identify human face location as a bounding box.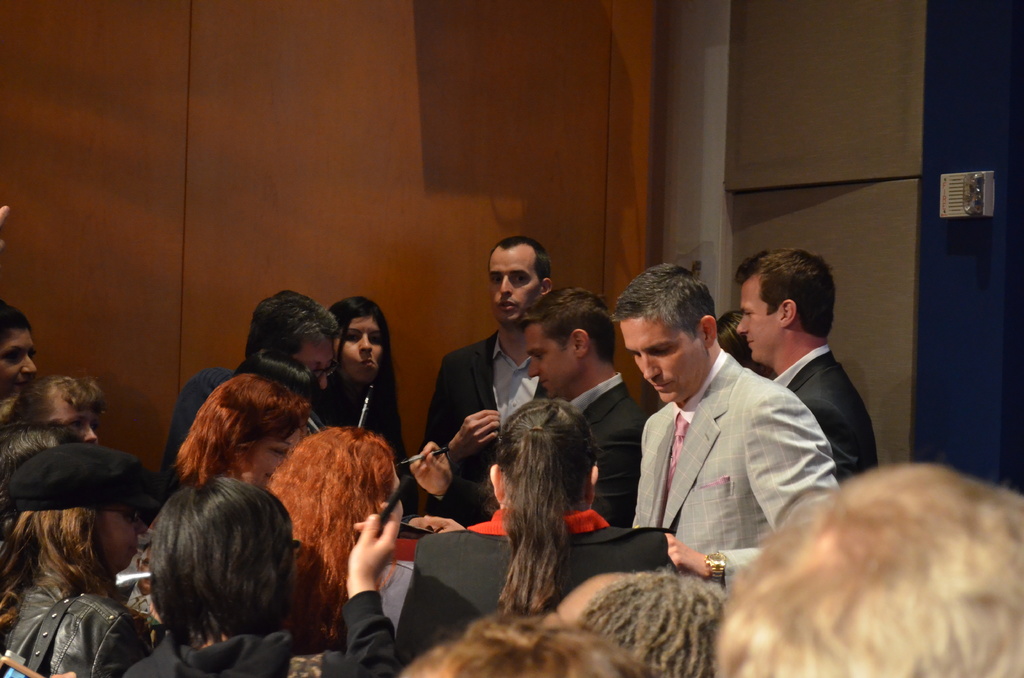
bbox=(292, 332, 334, 389).
